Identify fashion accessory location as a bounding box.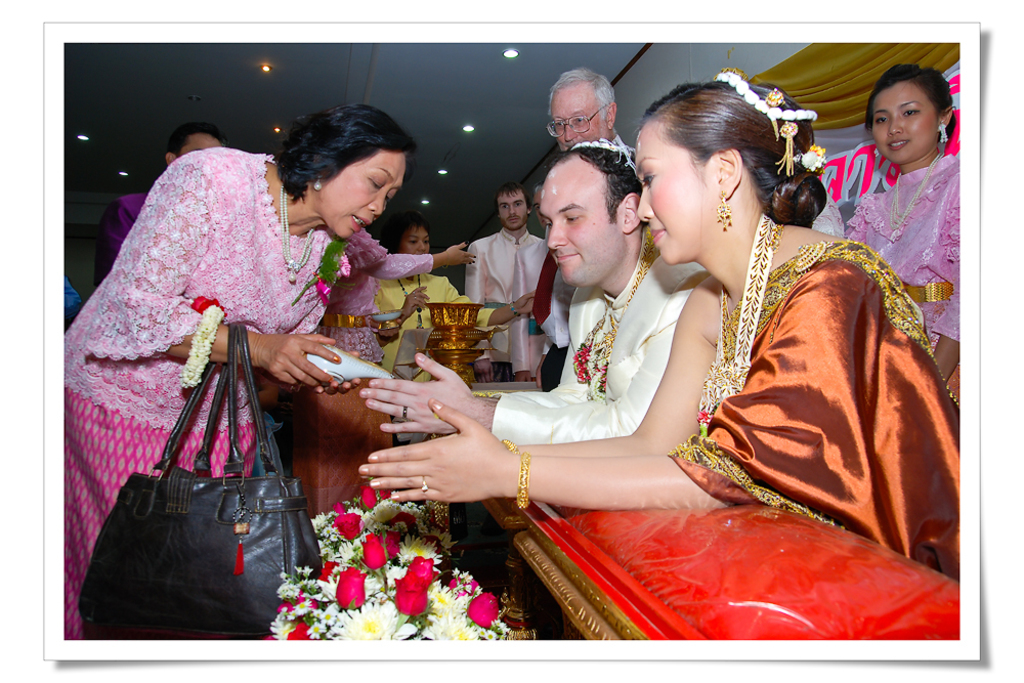
[936,123,947,144].
